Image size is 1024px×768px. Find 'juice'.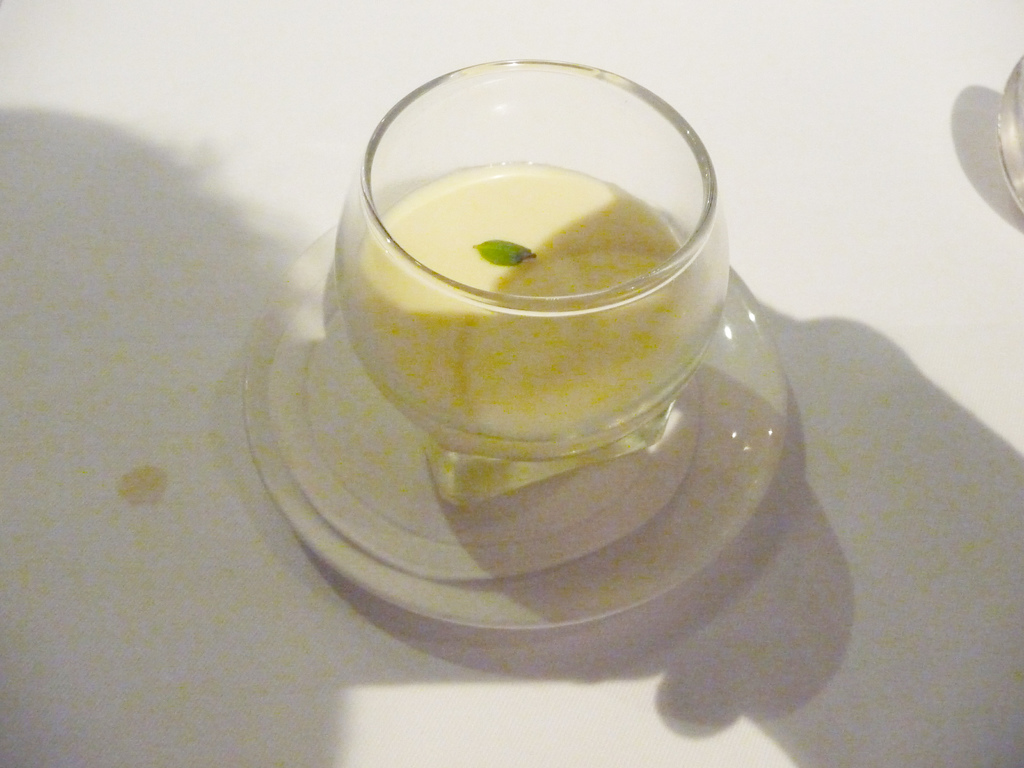
rect(304, 82, 748, 486).
